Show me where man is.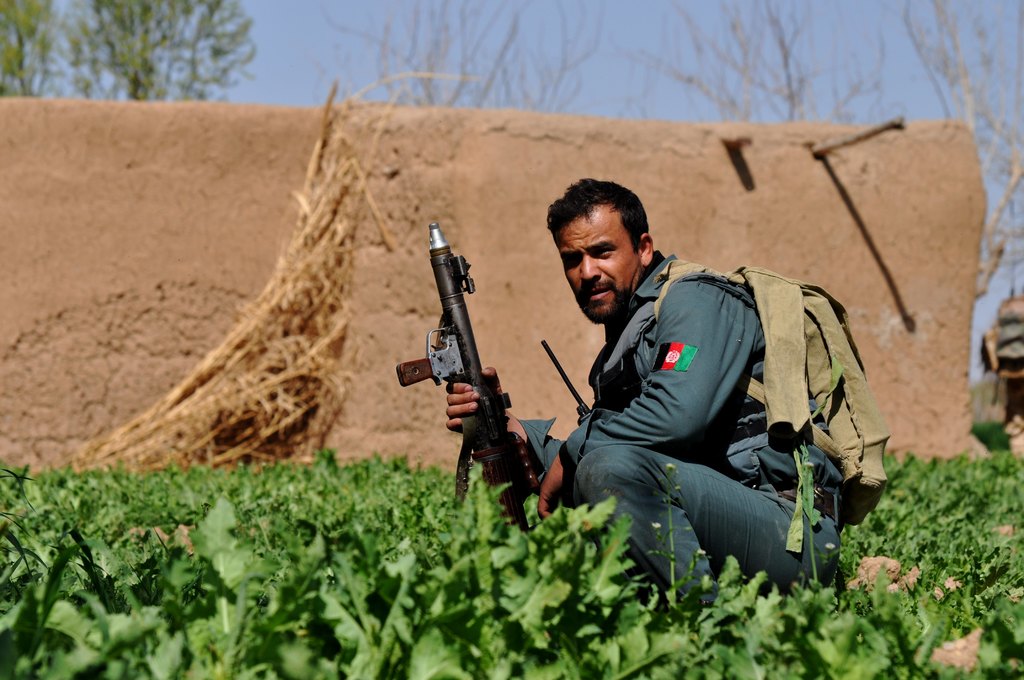
man is at 531, 208, 869, 601.
